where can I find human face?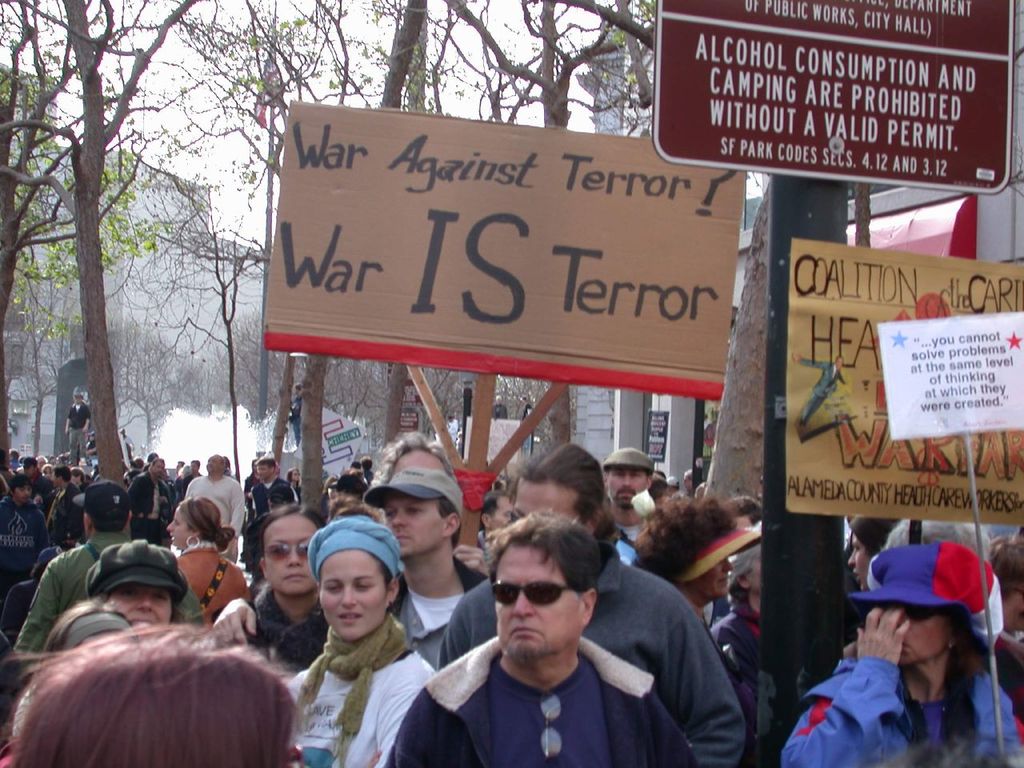
You can find it at Rect(514, 474, 575, 517).
